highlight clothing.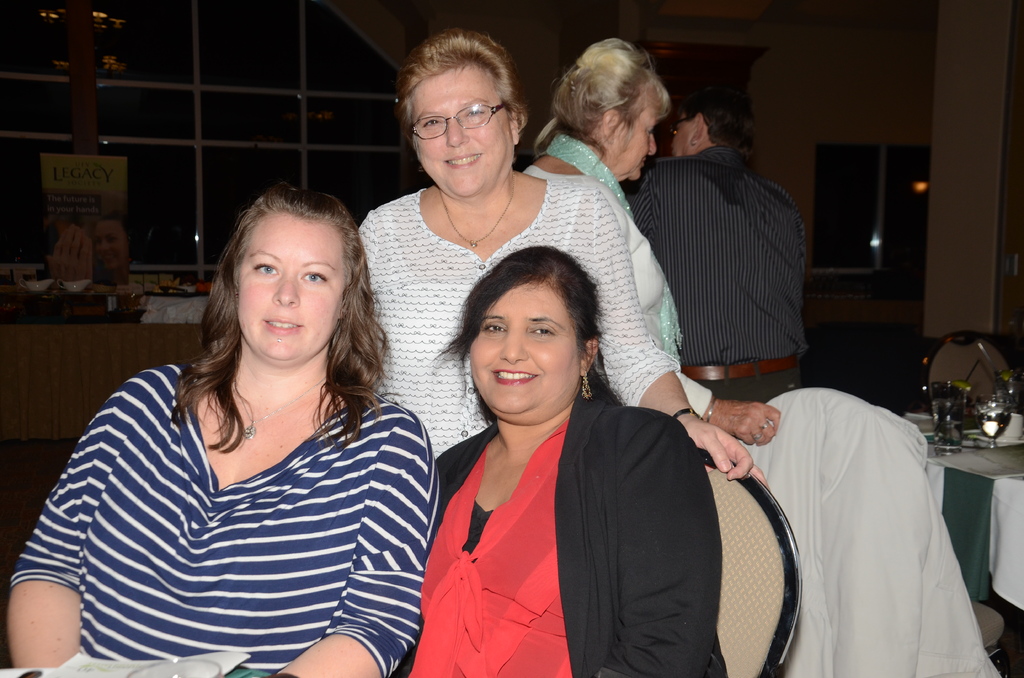
Highlighted region: [24, 332, 433, 663].
